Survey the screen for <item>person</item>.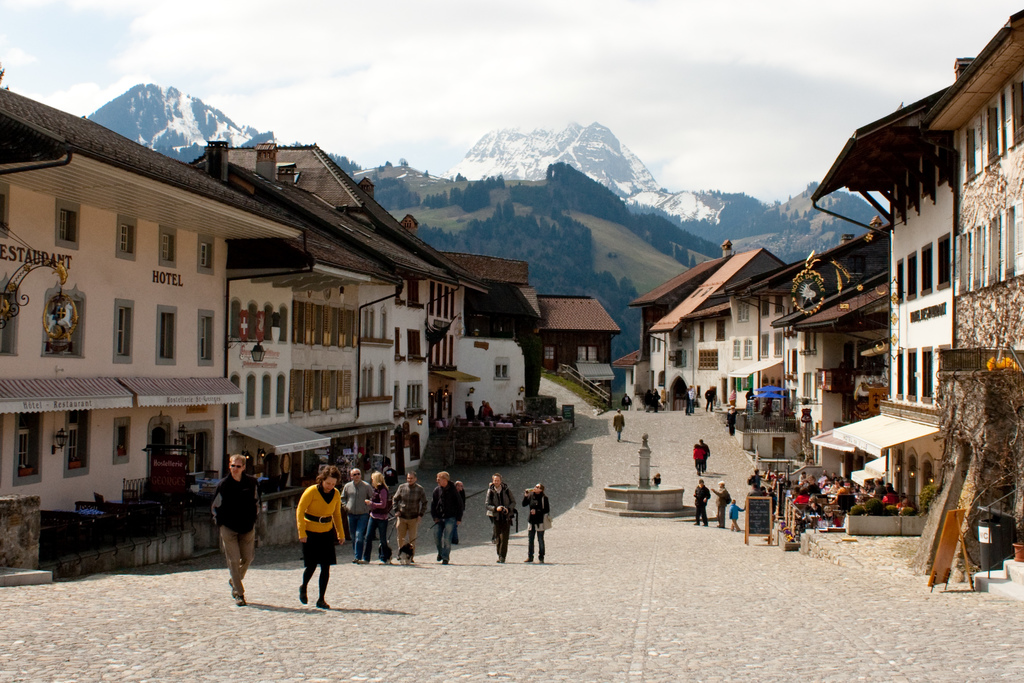
Survey found: (x1=690, y1=386, x2=697, y2=416).
